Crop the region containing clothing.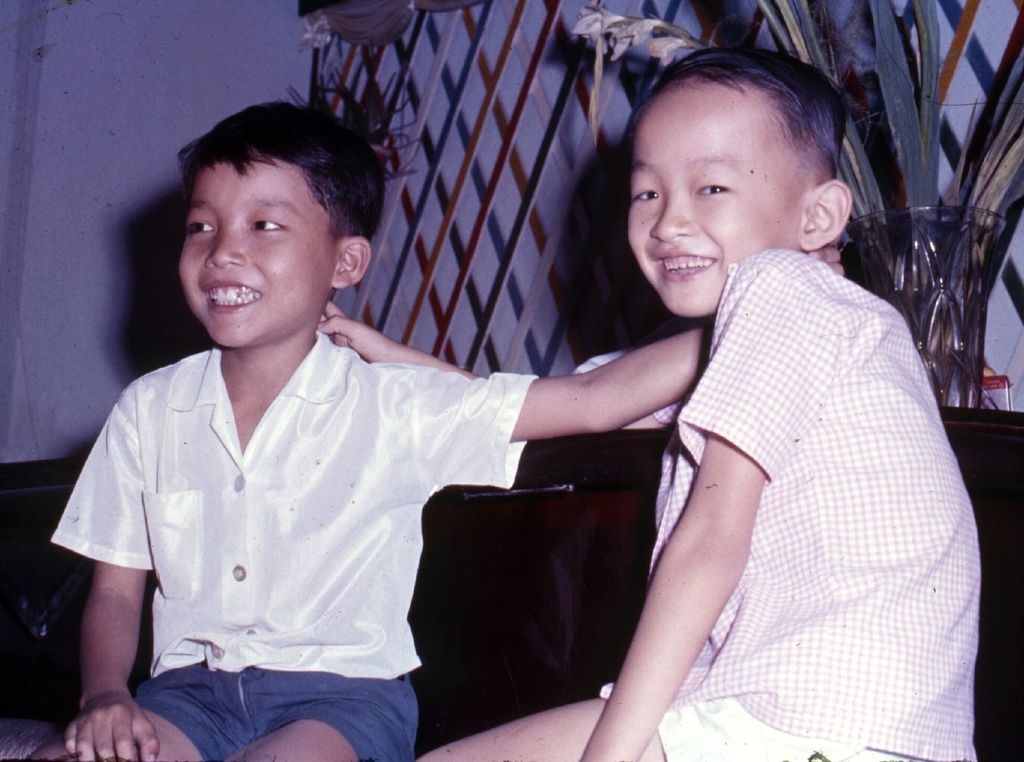
Crop region: {"x1": 46, "y1": 319, "x2": 538, "y2": 679}.
